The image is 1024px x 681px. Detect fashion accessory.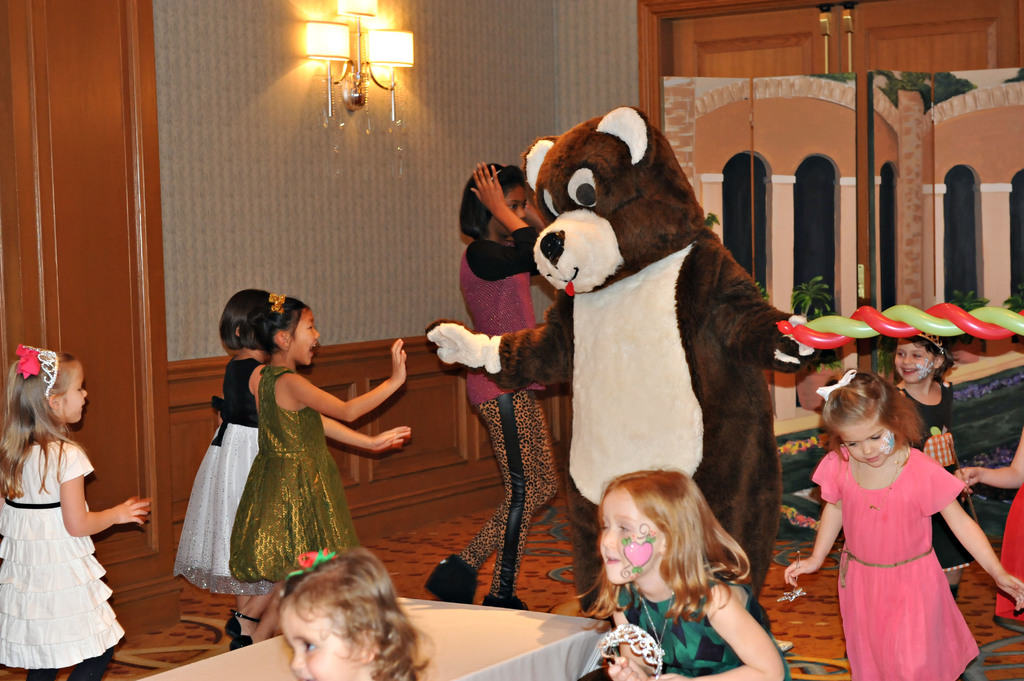
Detection: (224, 613, 258, 637).
